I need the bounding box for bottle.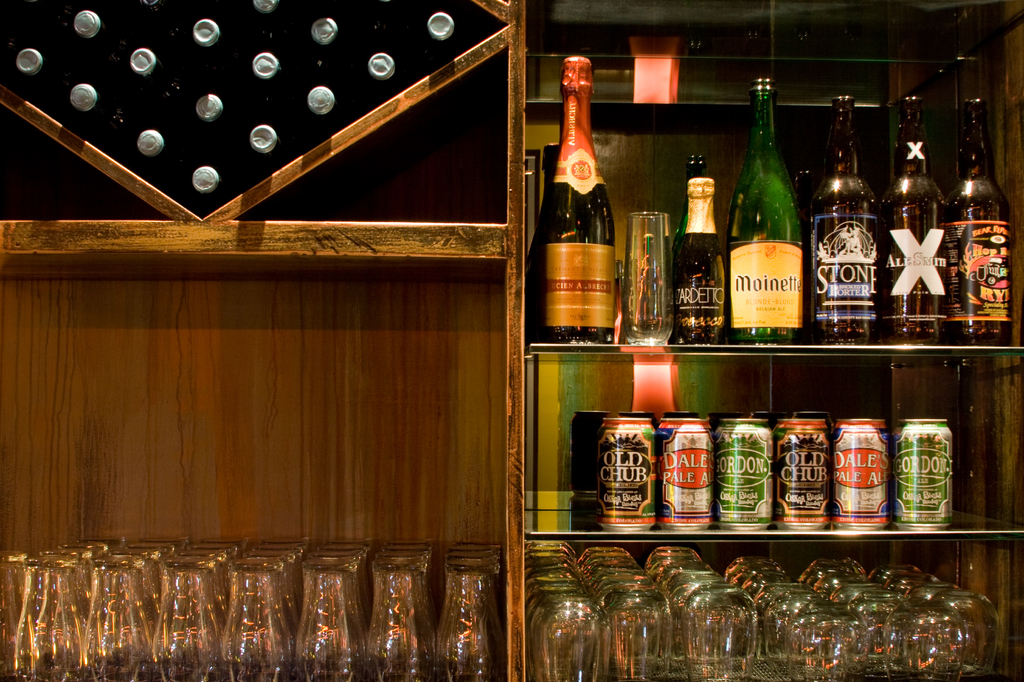
Here it is: 243,0,292,50.
